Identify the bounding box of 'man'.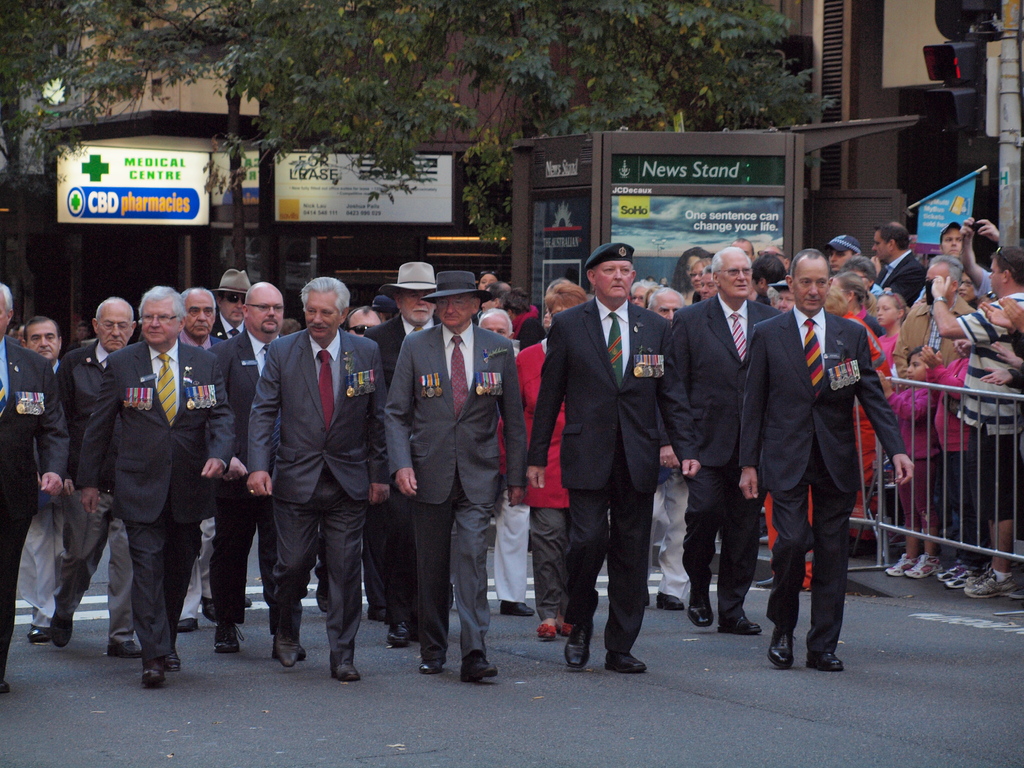
region(884, 248, 996, 590).
